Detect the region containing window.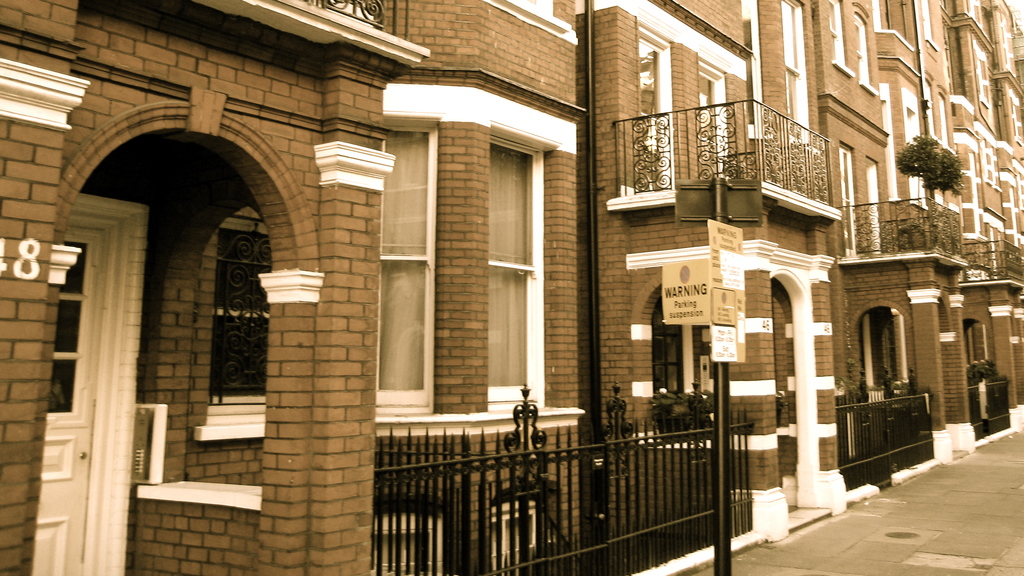
crop(636, 34, 668, 197).
